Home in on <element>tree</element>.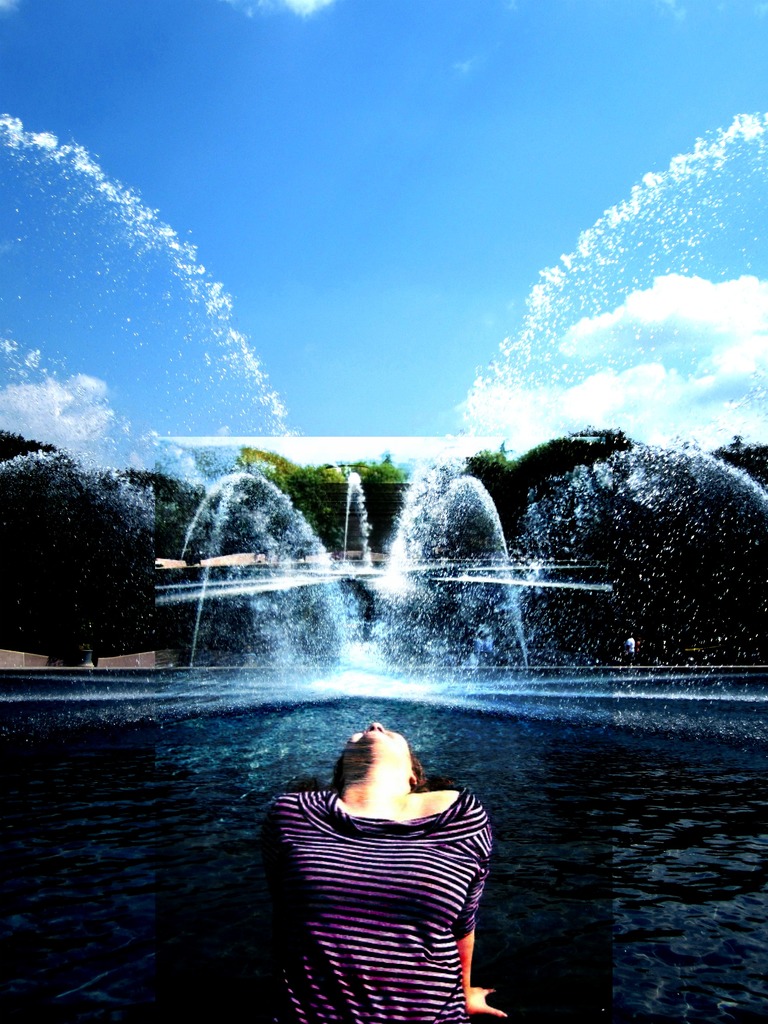
Homed in at bbox=[10, 404, 171, 662].
